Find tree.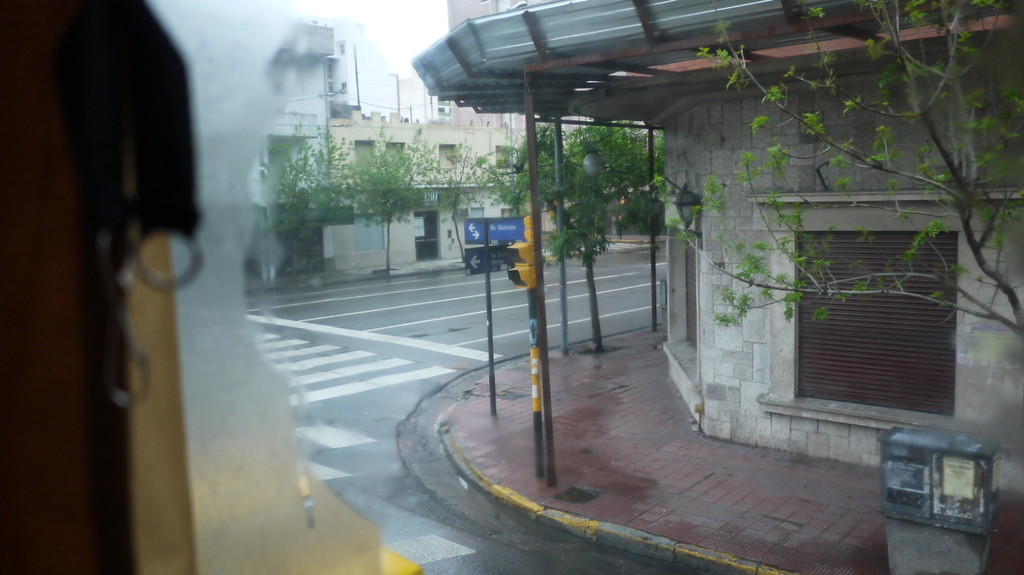
{"x1": 420, "y1": 126, "x2": 496, "y2": 271}.
